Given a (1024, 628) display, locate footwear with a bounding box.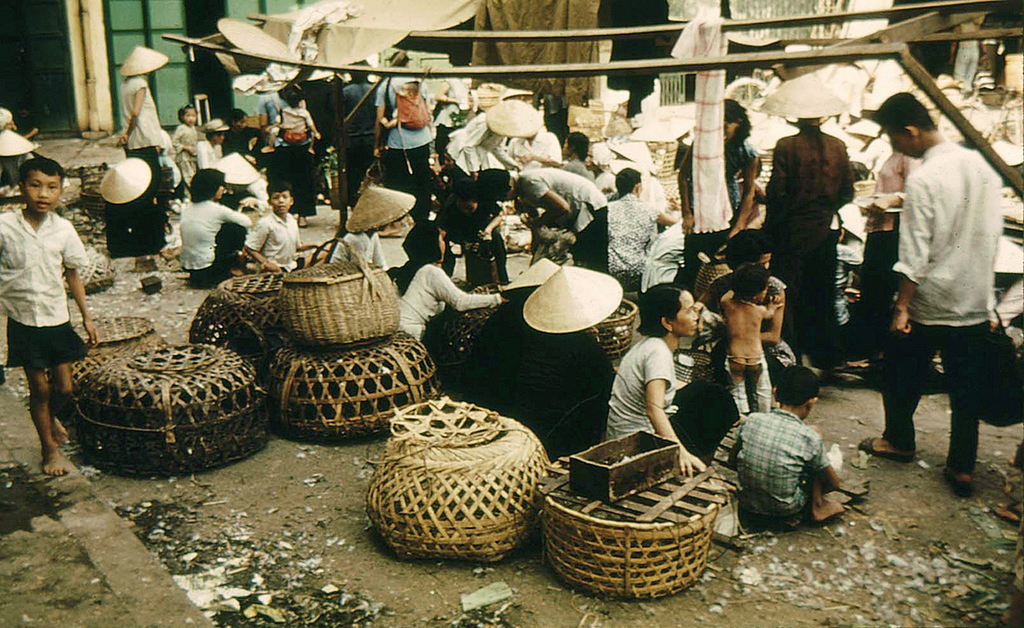
Located: (left=848, top=428, right=913, bottom=464).
